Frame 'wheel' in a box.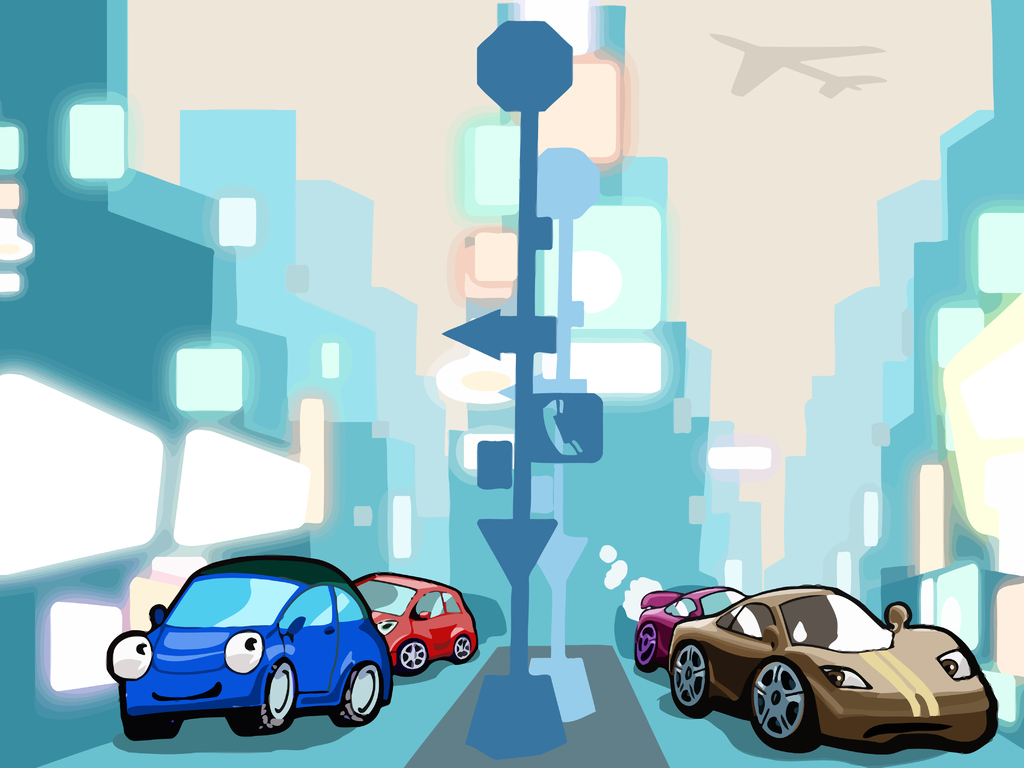
x1=238 y1=656 x2=298 y2=730.
